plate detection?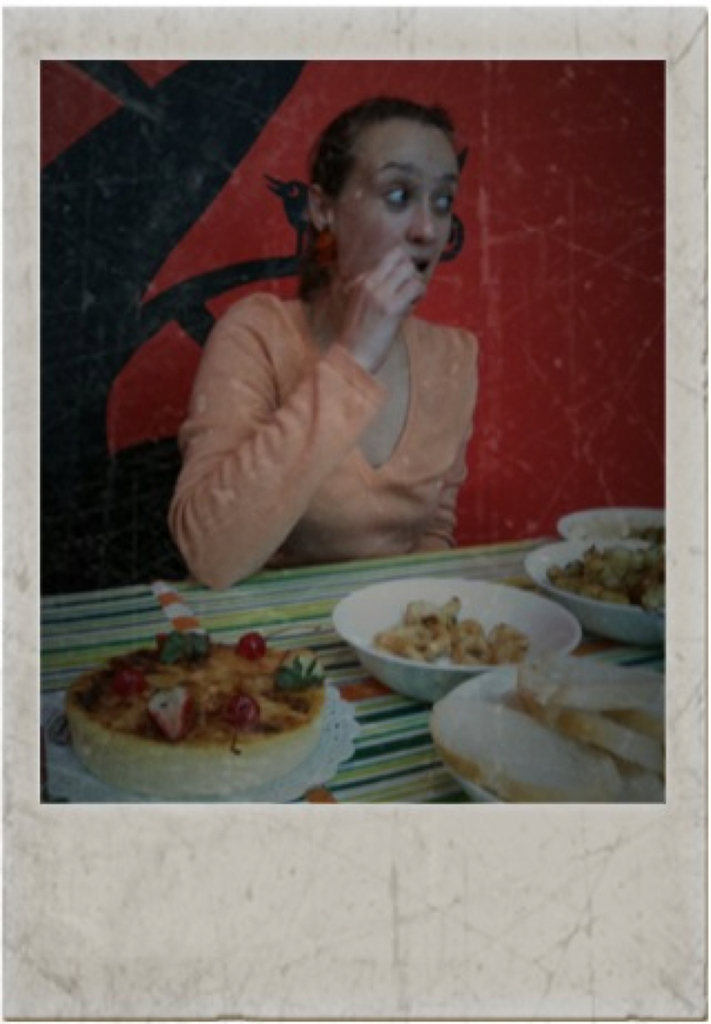
rect(553, 509, 664, 538)
